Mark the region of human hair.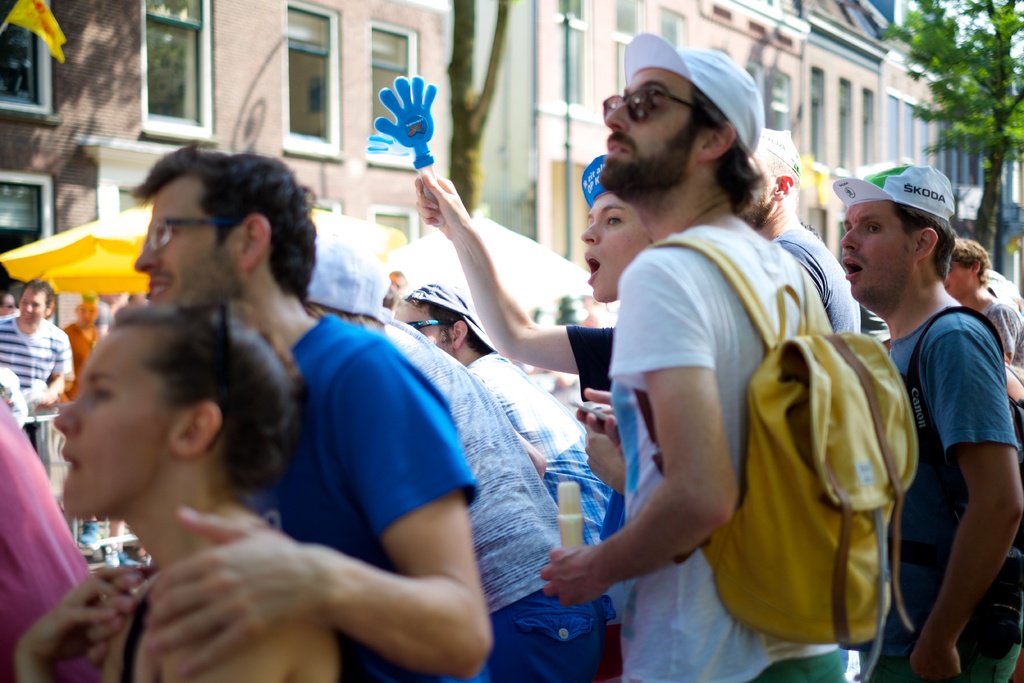
Region: BBox(892, 202, 956, 281).
